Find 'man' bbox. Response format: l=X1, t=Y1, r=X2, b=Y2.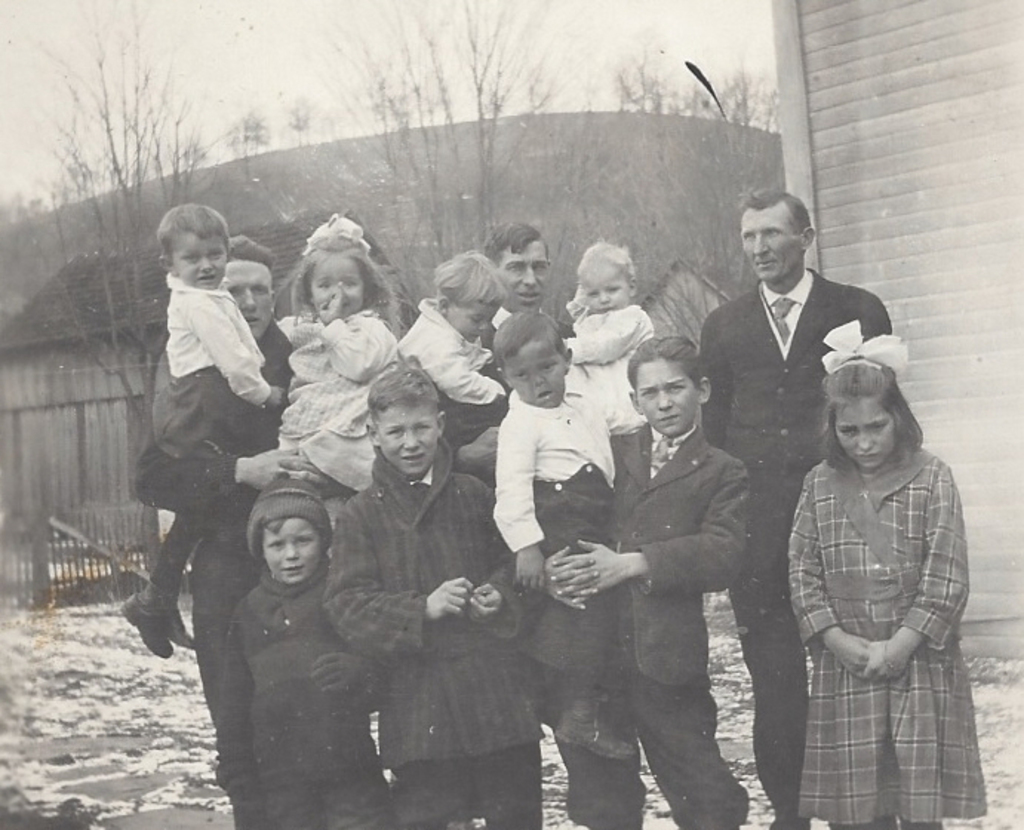
l=698, t=190, r=895, b=829.
